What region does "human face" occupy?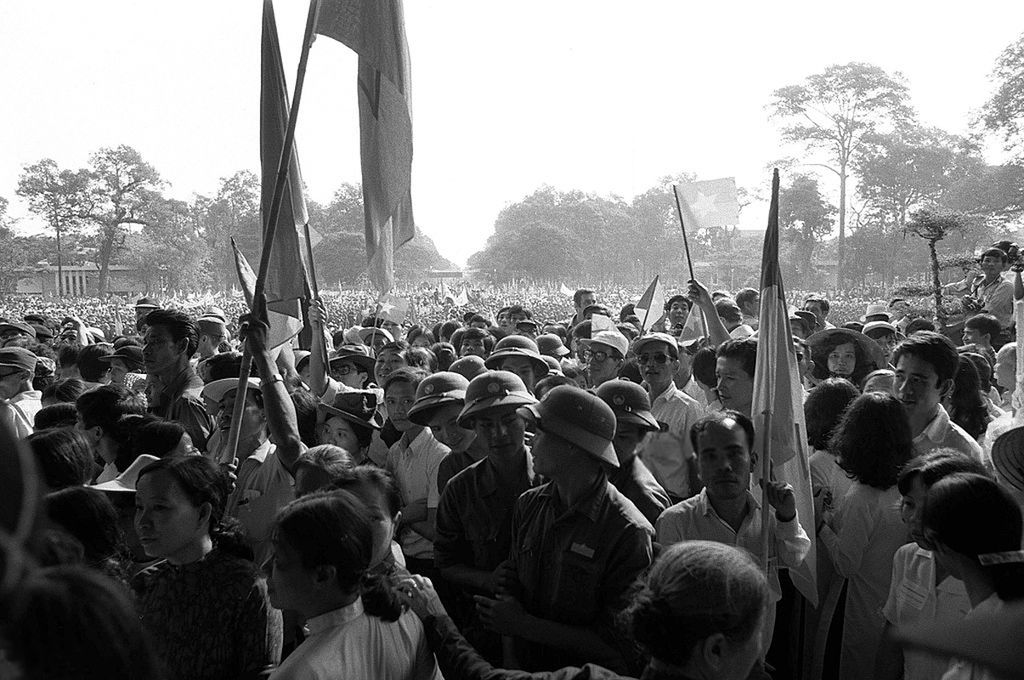
<region>439, 335, 447, 342</region>.
